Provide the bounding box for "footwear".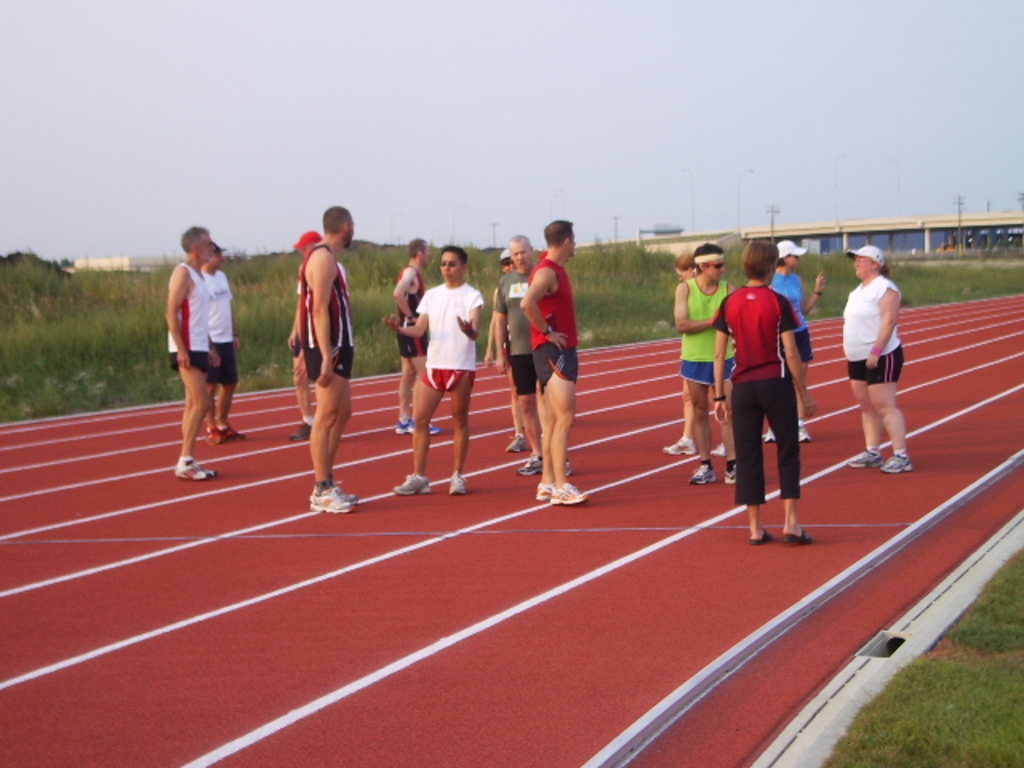
[left=659, top=438, right=694, bottom=458].
